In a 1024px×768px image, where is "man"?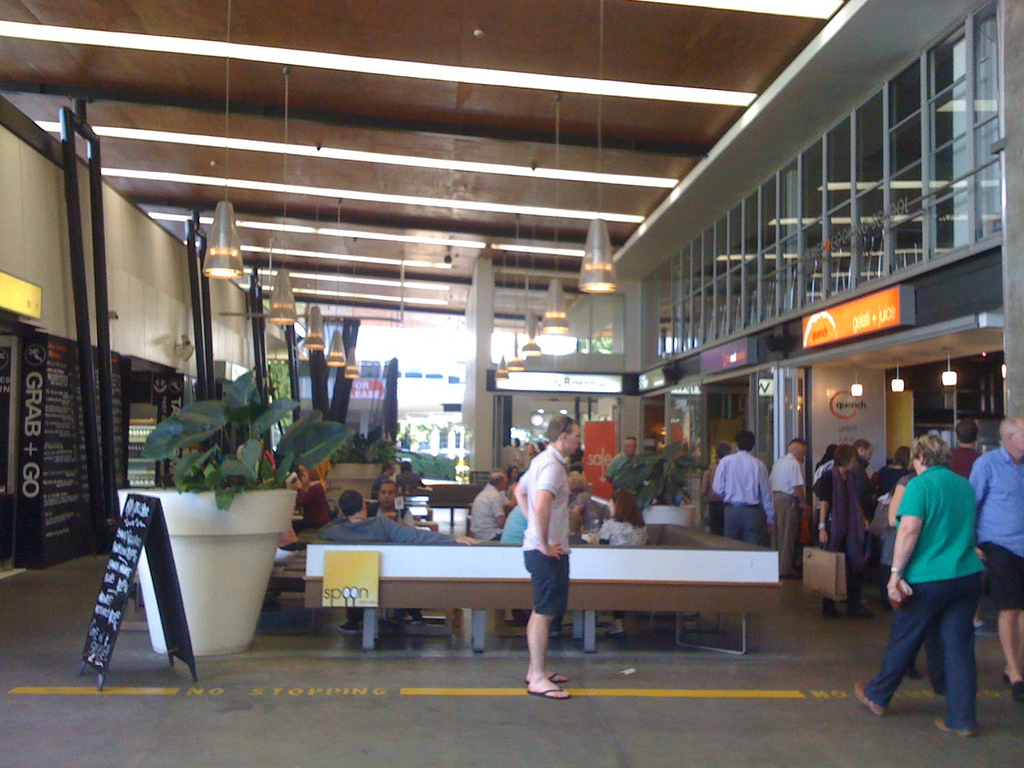
{"left": 509, "top": 415, "right": 583, "bottom": 696}.
